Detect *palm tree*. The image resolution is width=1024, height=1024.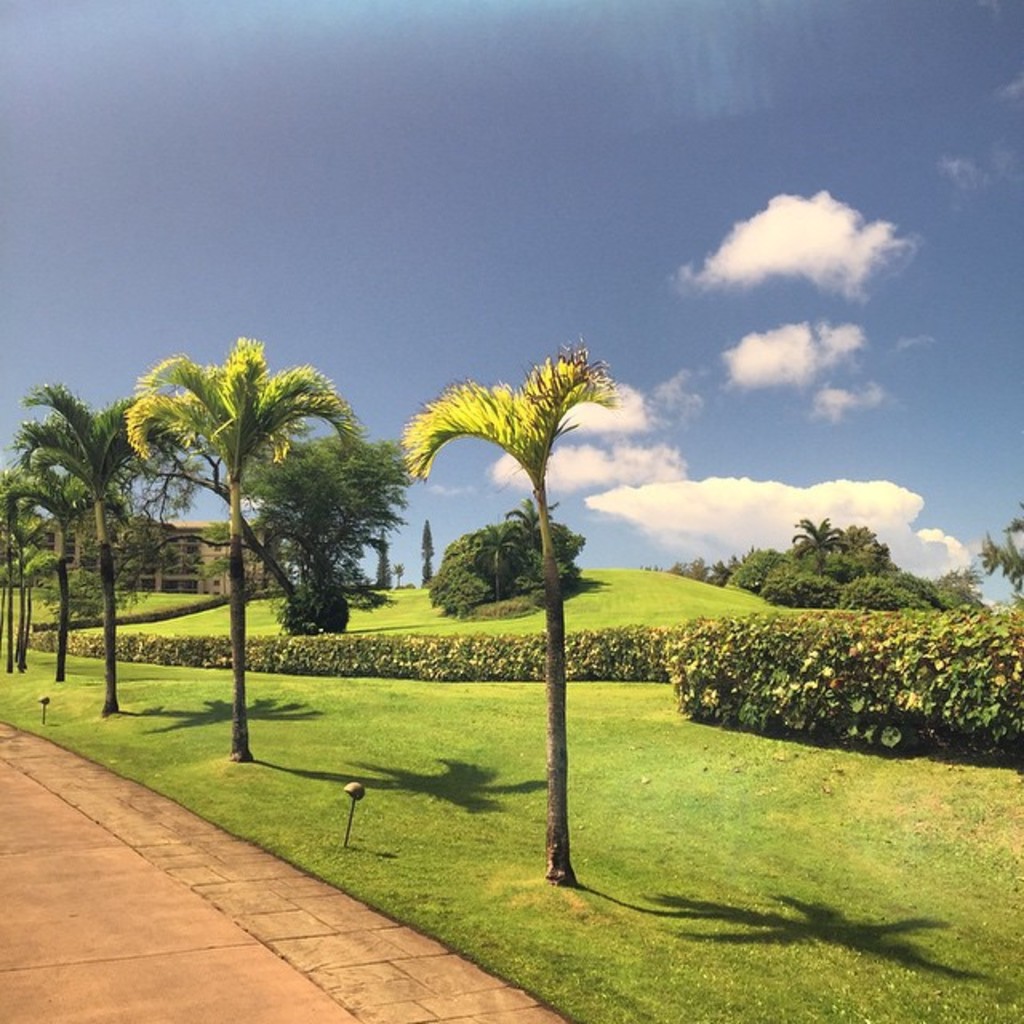
[506,498,552,536].
